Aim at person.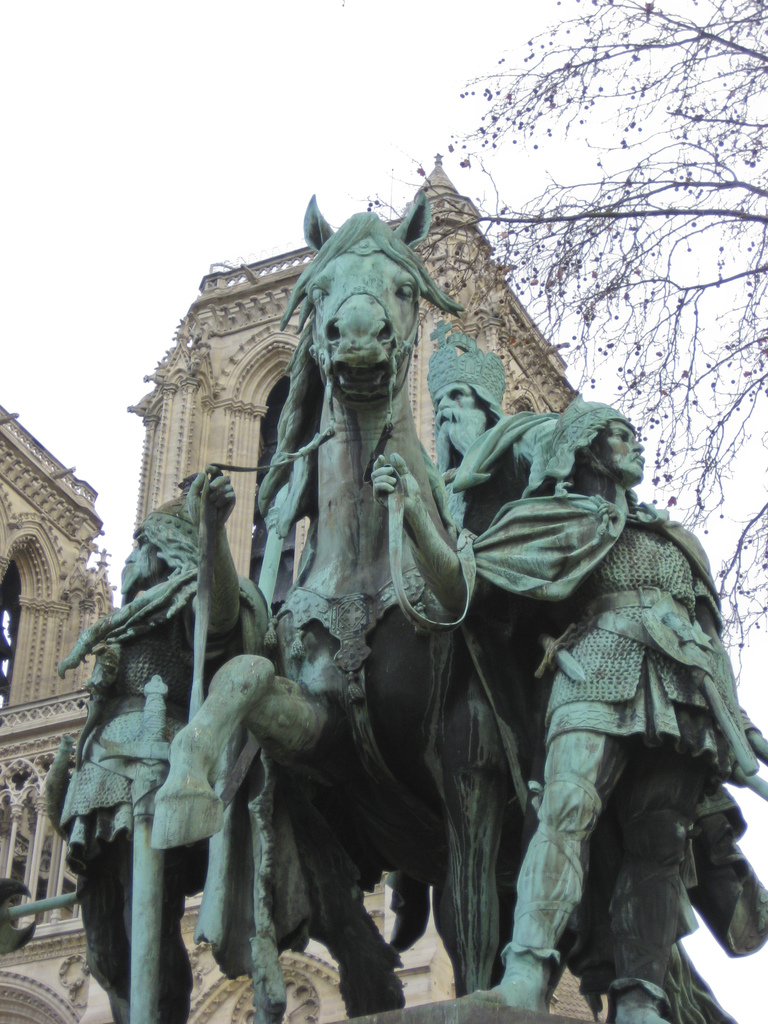
Aimed at <box>433,328,509,522</box>.
